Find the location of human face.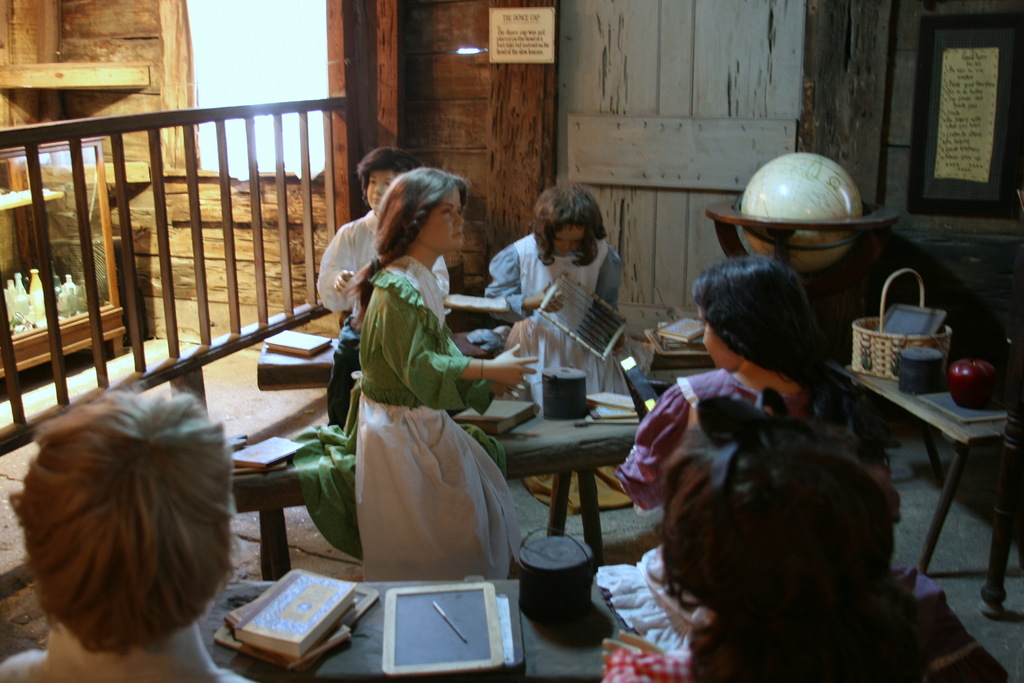
Location: {"x1": 362, "y1": 167, "x2": 397, "y2": 208}.
